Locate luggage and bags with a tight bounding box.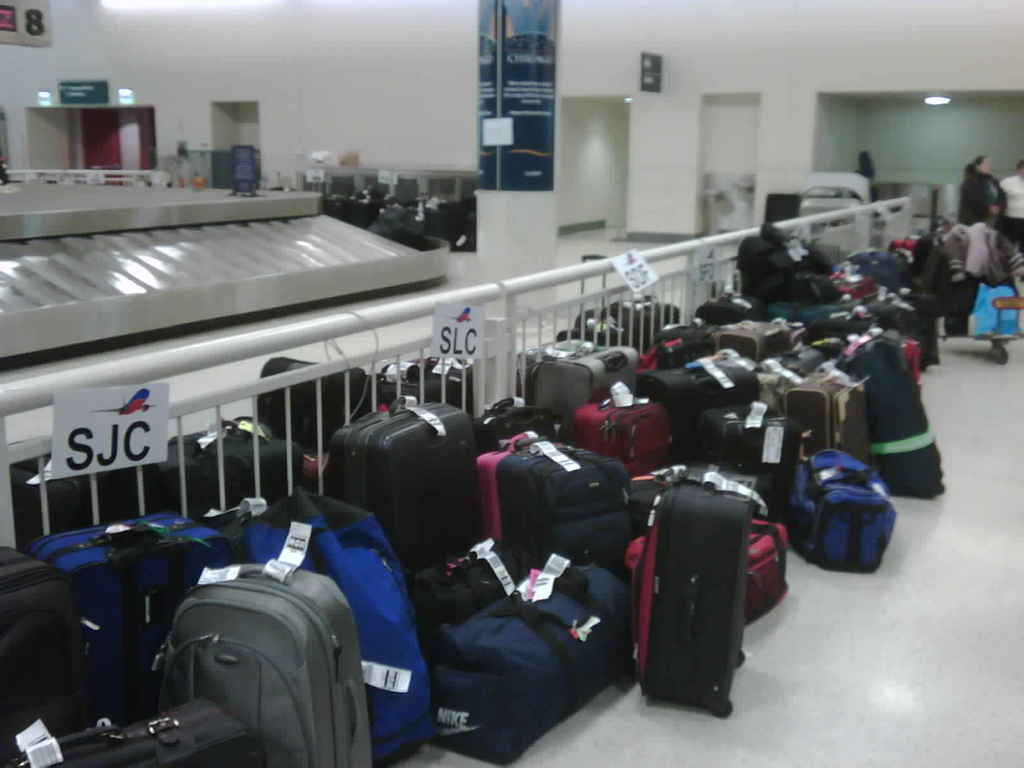
783,368,880,471.
